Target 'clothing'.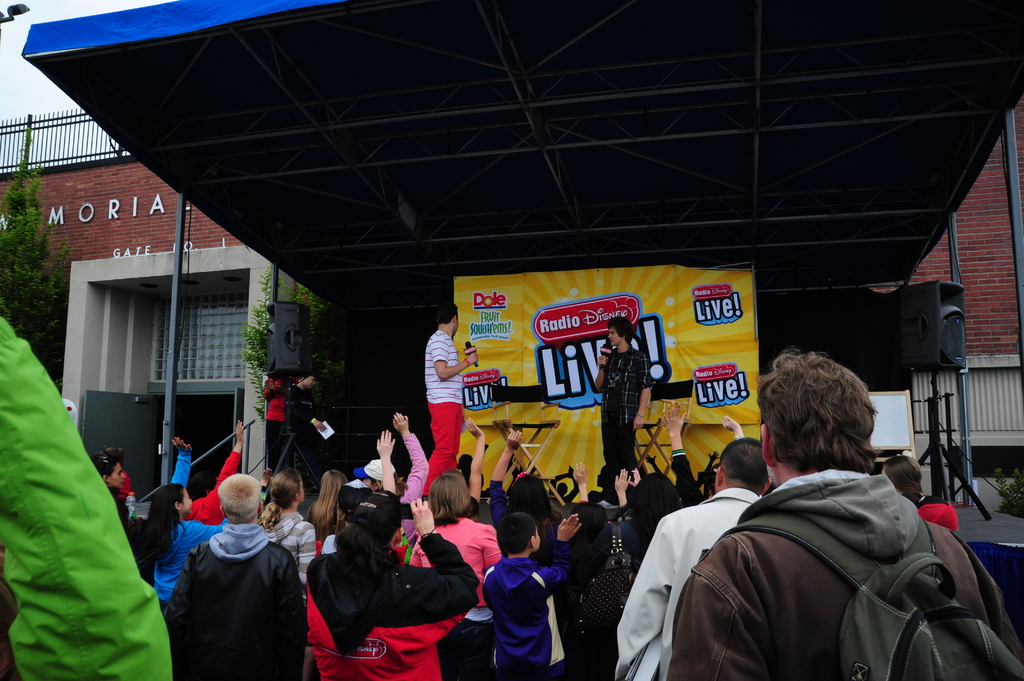
Target region: (596, 346, 650, 491).
